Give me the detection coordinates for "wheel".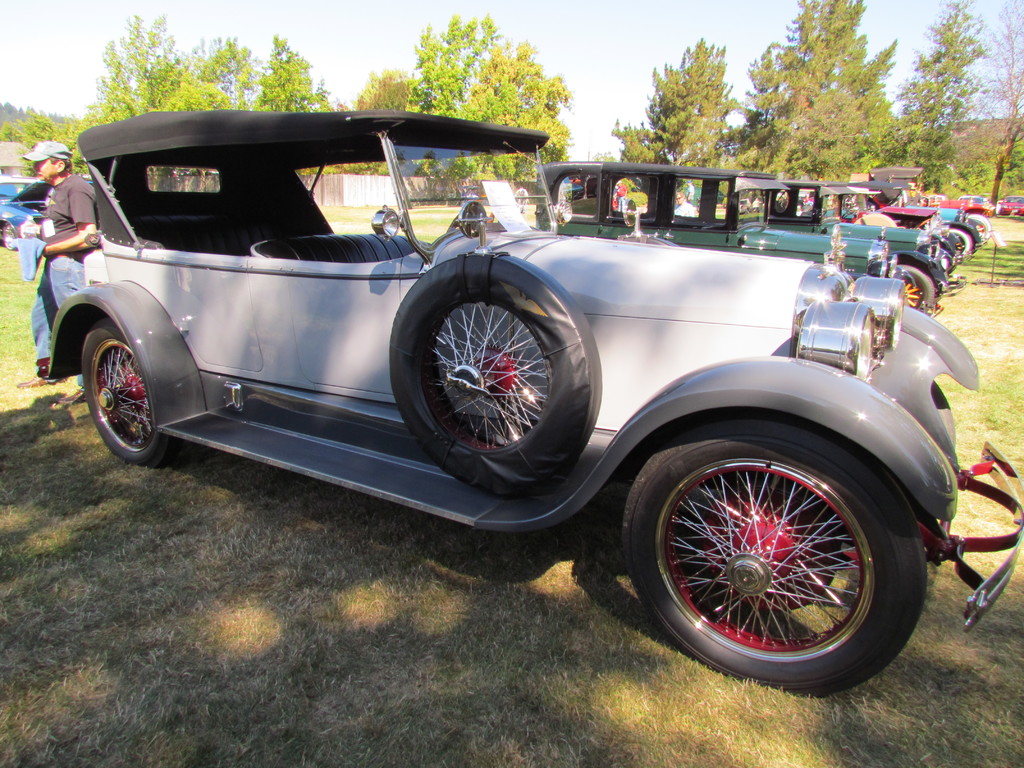
box=[81, 321, 173, 468].
